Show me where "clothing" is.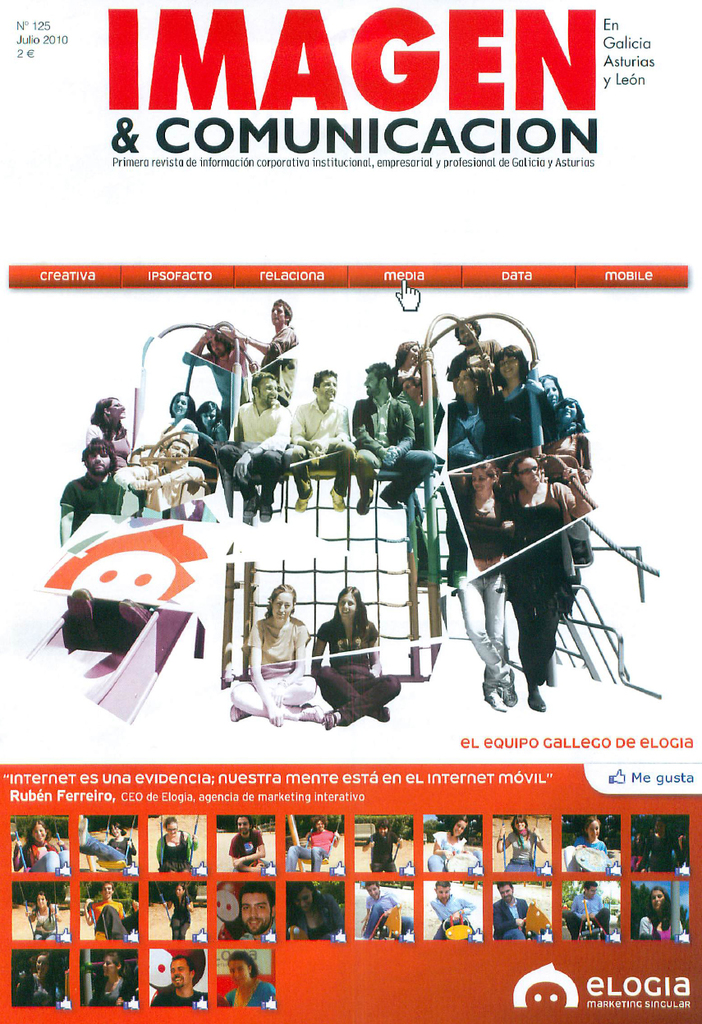
"clothing" is at detection(496, 366, 539, 448).
